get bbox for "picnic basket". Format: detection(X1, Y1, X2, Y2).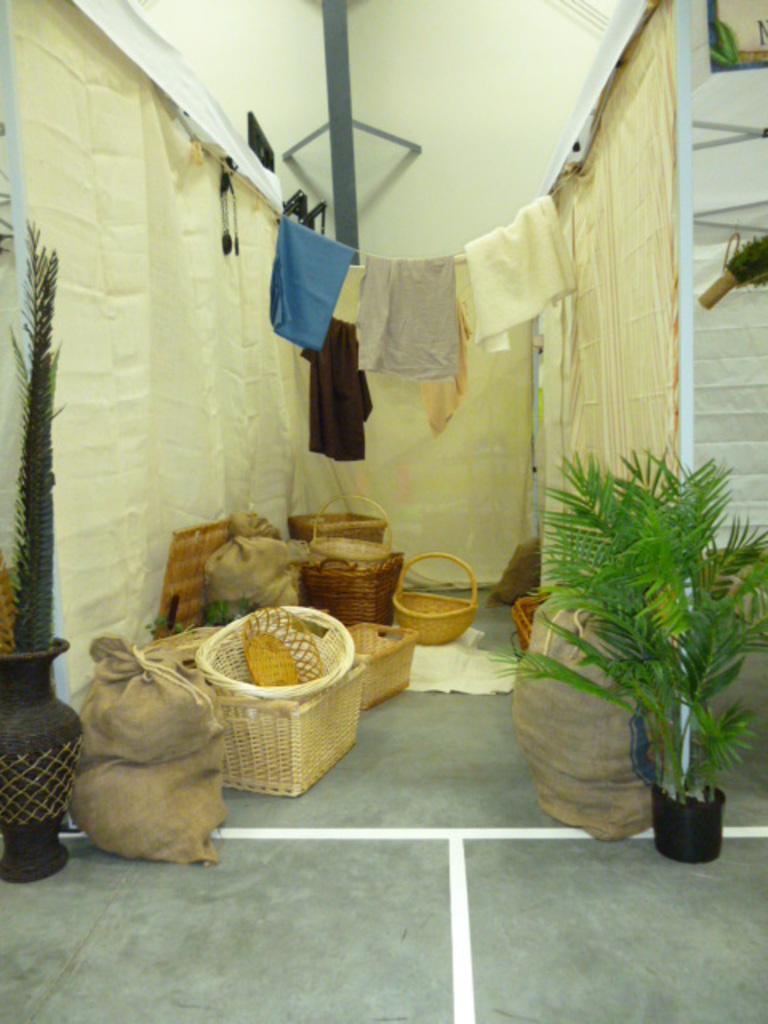
detection(389, 547, 475, 645).
